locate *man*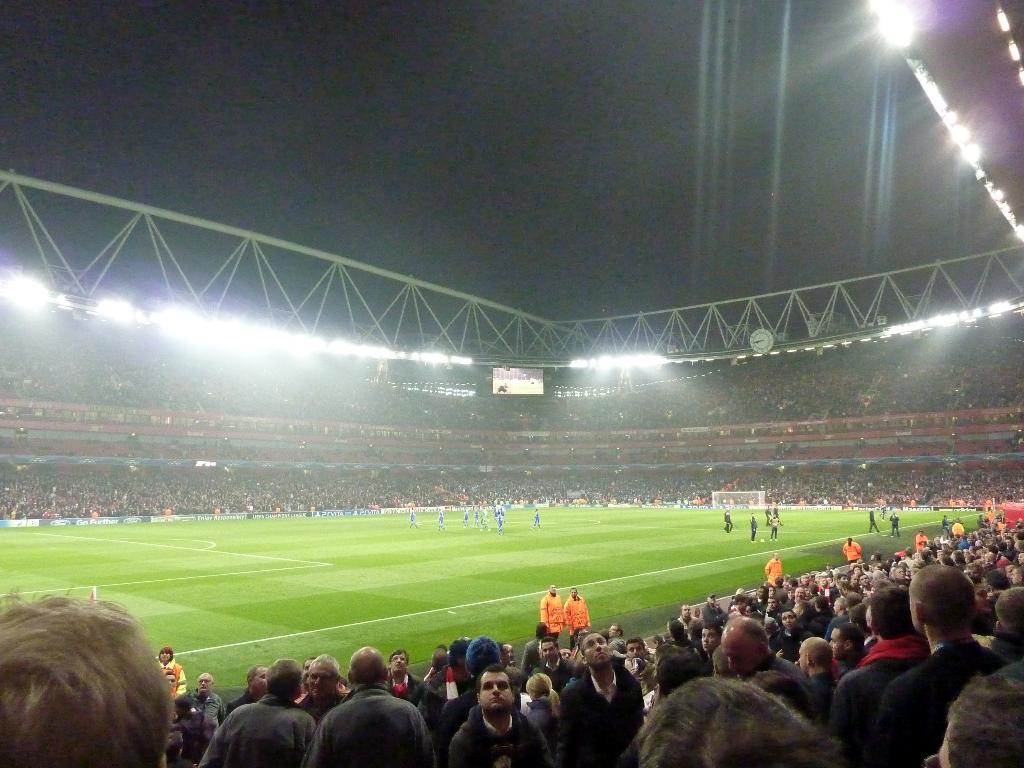
(385, 649, 422, 699)
